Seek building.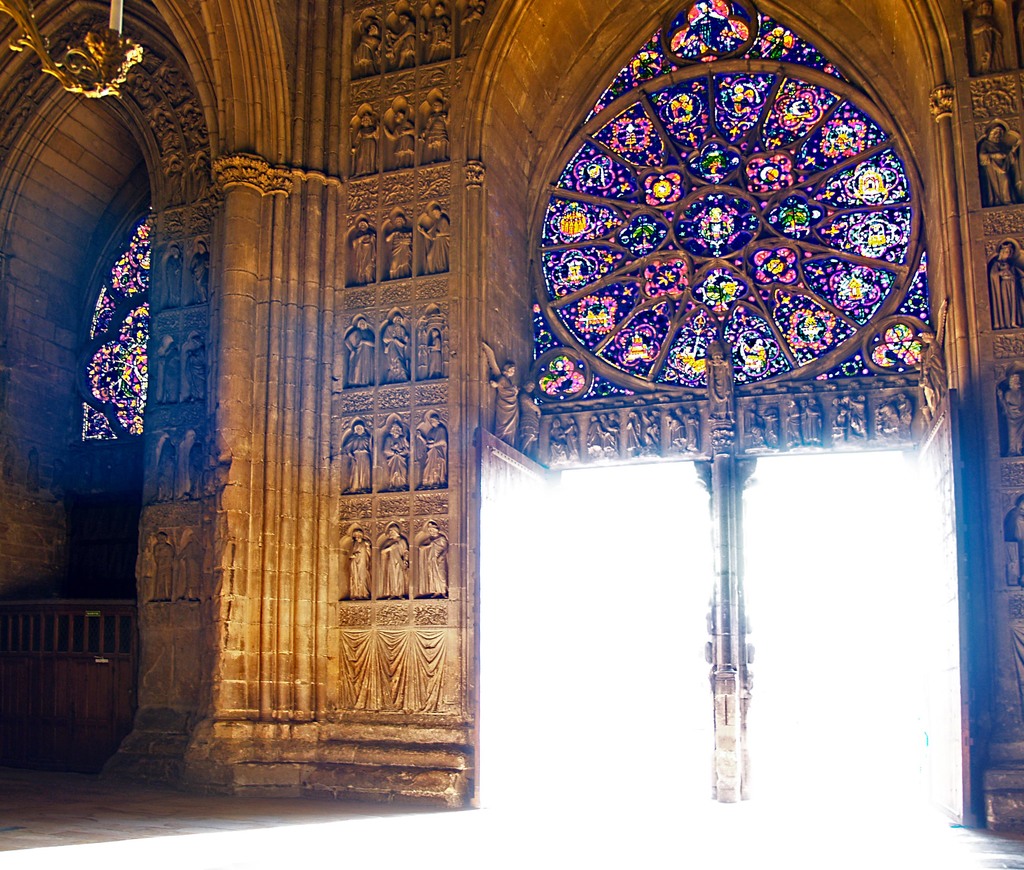
pyautogui.locateOnScreen(0, 0, 1023, 869).
